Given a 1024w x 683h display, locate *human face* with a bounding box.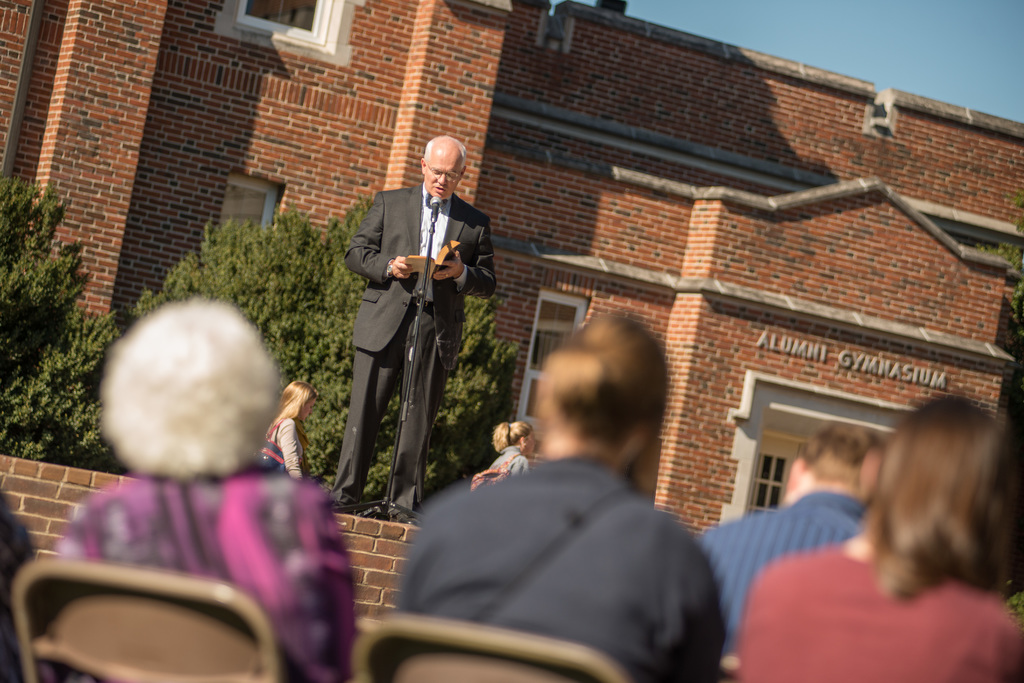
Located: select_region(428, 136, 464, 197).
